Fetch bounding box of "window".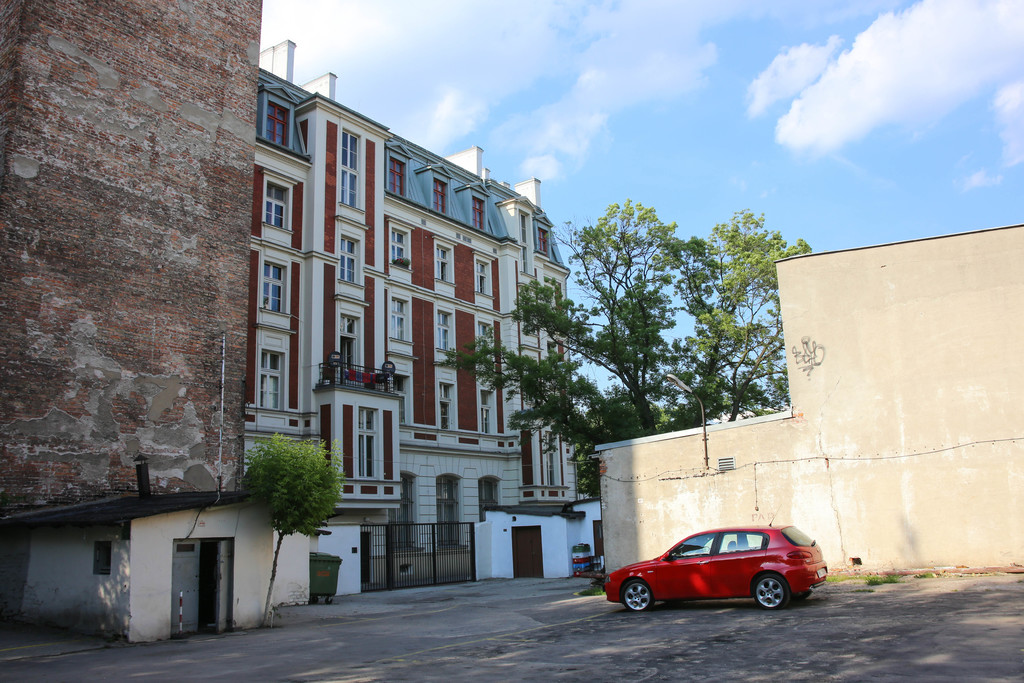
Bbox: <box>337,232,365,288</box>.
